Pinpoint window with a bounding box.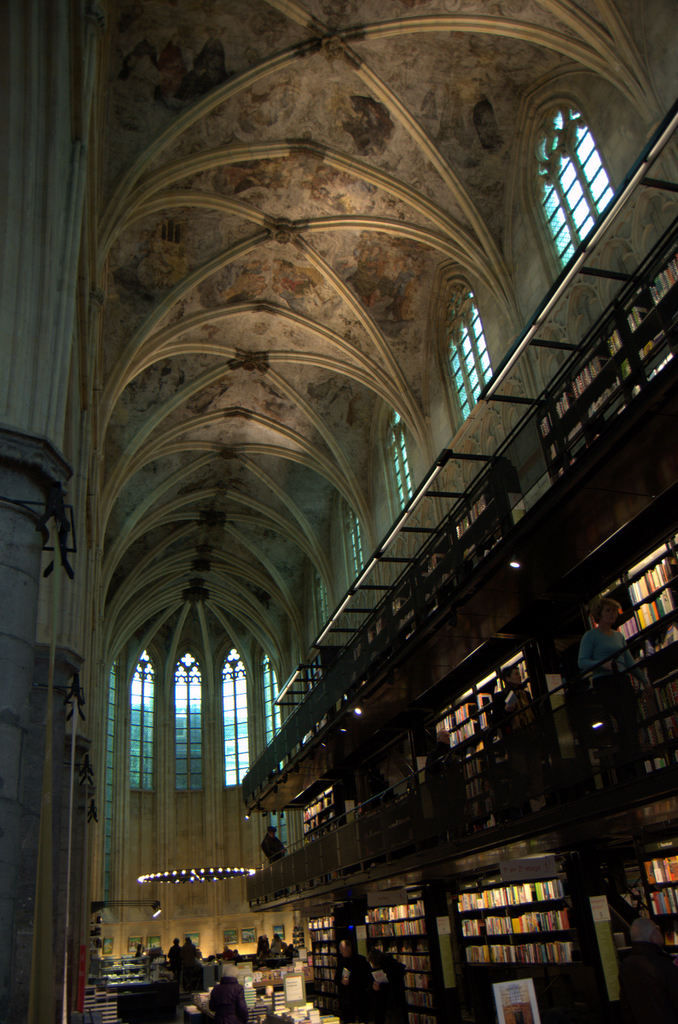
crop(100, 658, 121, 917).
